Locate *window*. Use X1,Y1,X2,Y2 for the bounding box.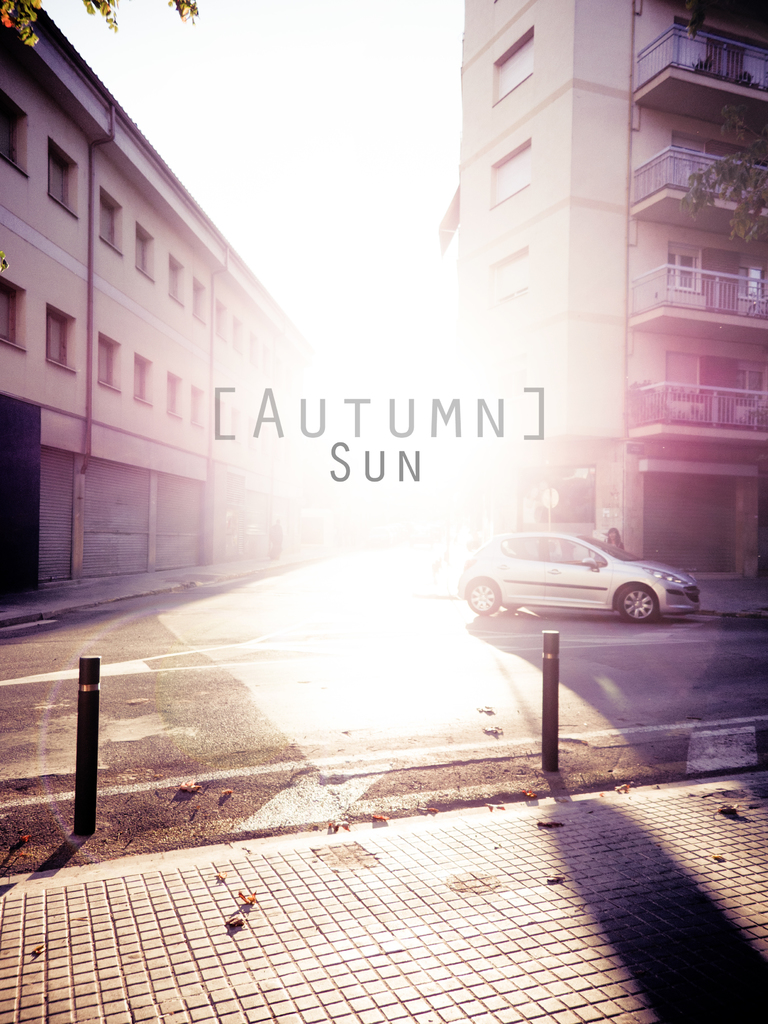
0,85,35,173.
